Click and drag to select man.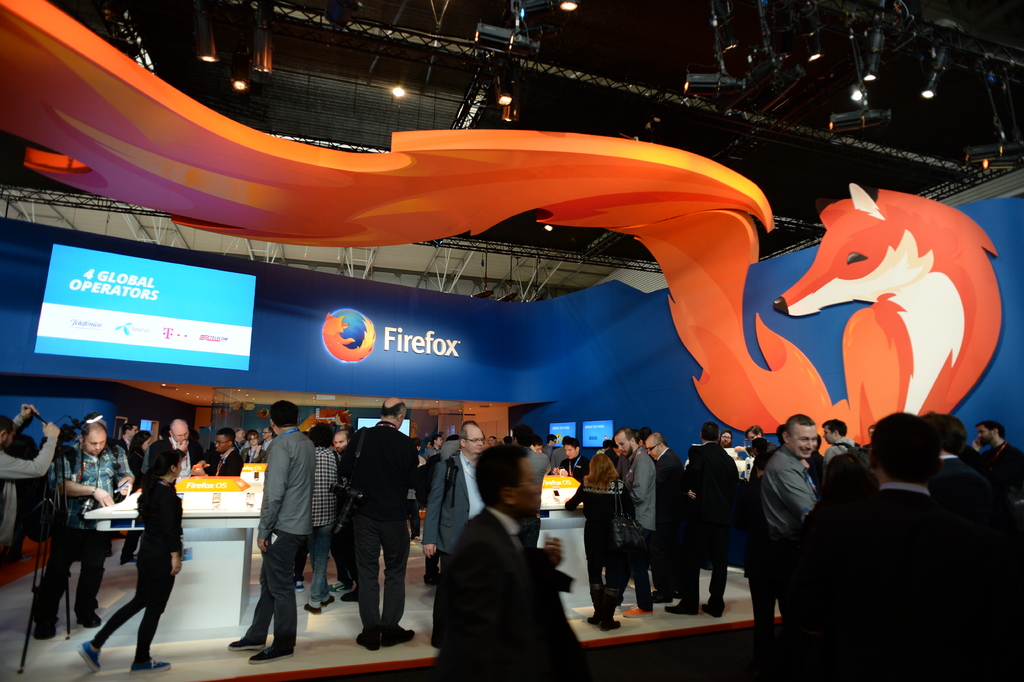
Selection: (left=0, top=404, right=70, bottom=544).
